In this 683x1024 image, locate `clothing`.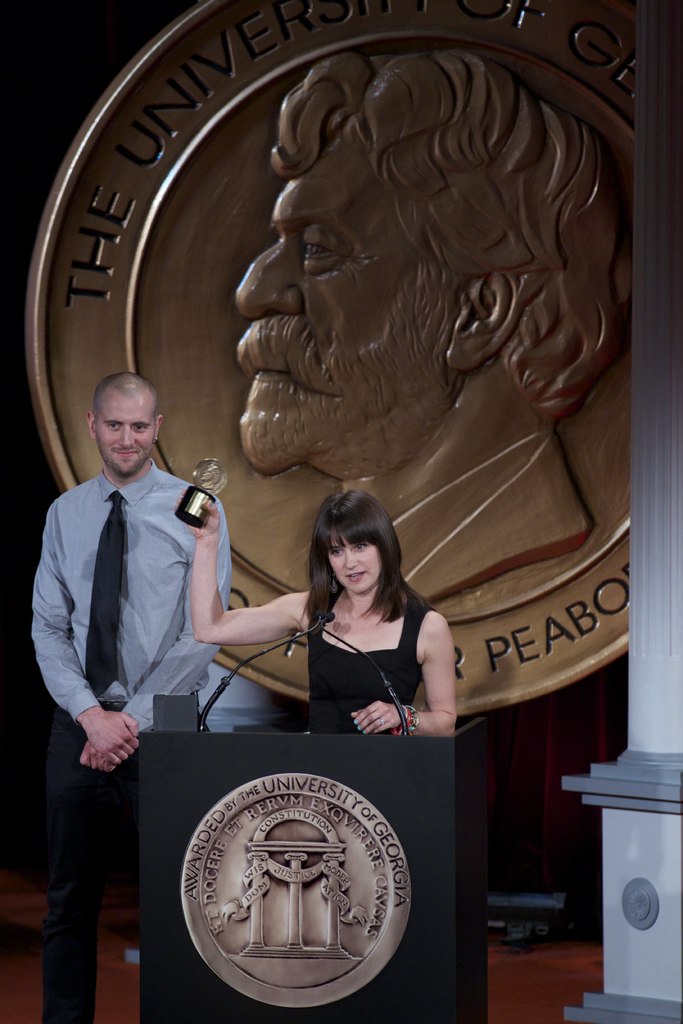
Bounding box: box(271, 585, 450, 746).
